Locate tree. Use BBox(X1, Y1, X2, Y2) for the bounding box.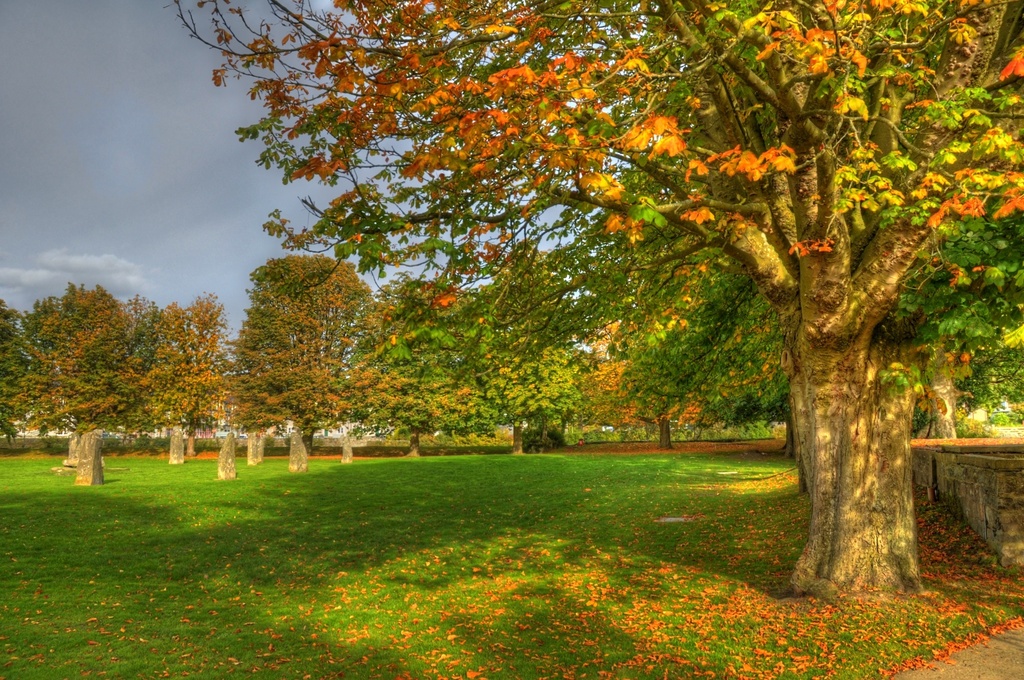
BBox(446, 241, 591, 459).
